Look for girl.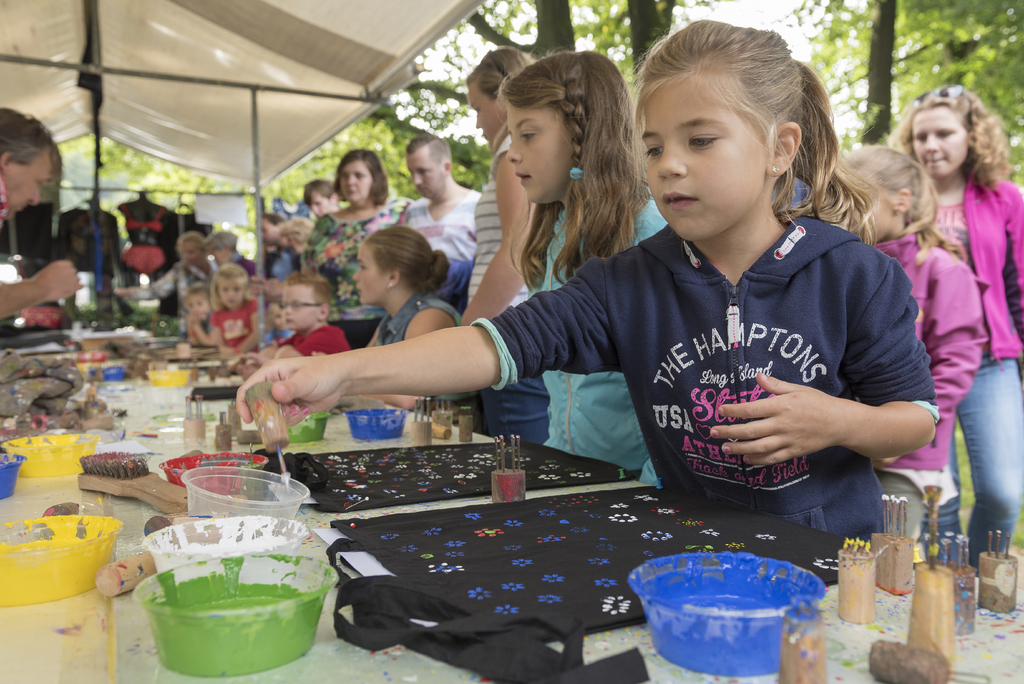
Found: pyautogui.locateOnScreen(888, 85, 1023, 579).
